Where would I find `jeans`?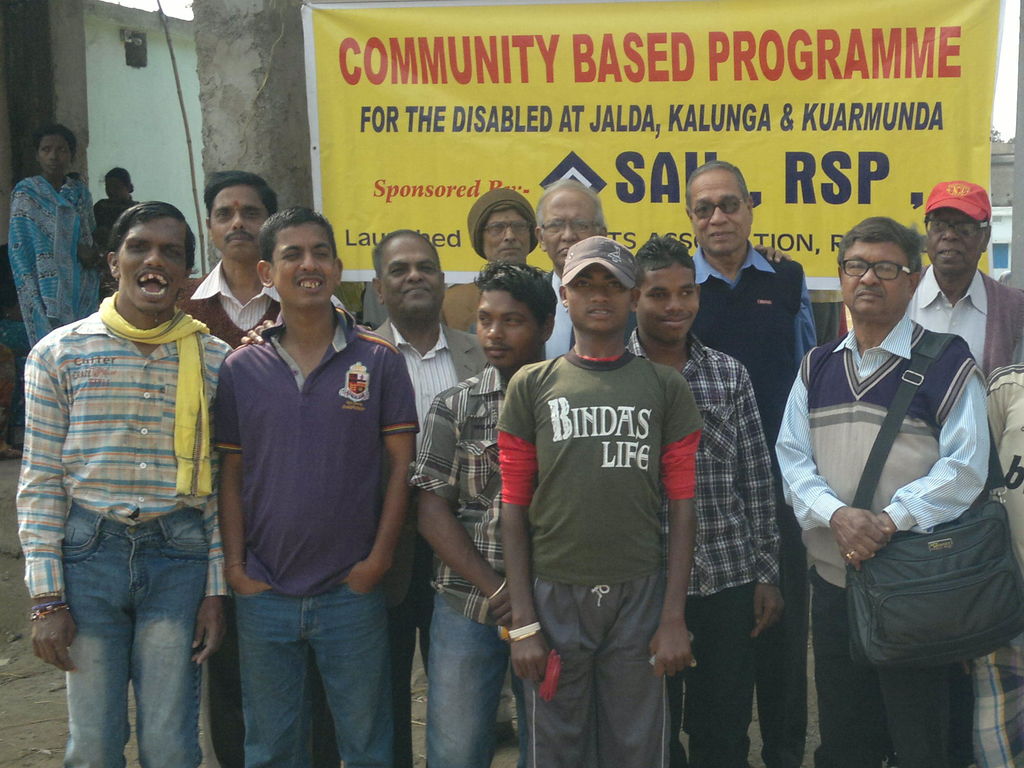
At x1=60, y1=521, x2=205, y2=767.
